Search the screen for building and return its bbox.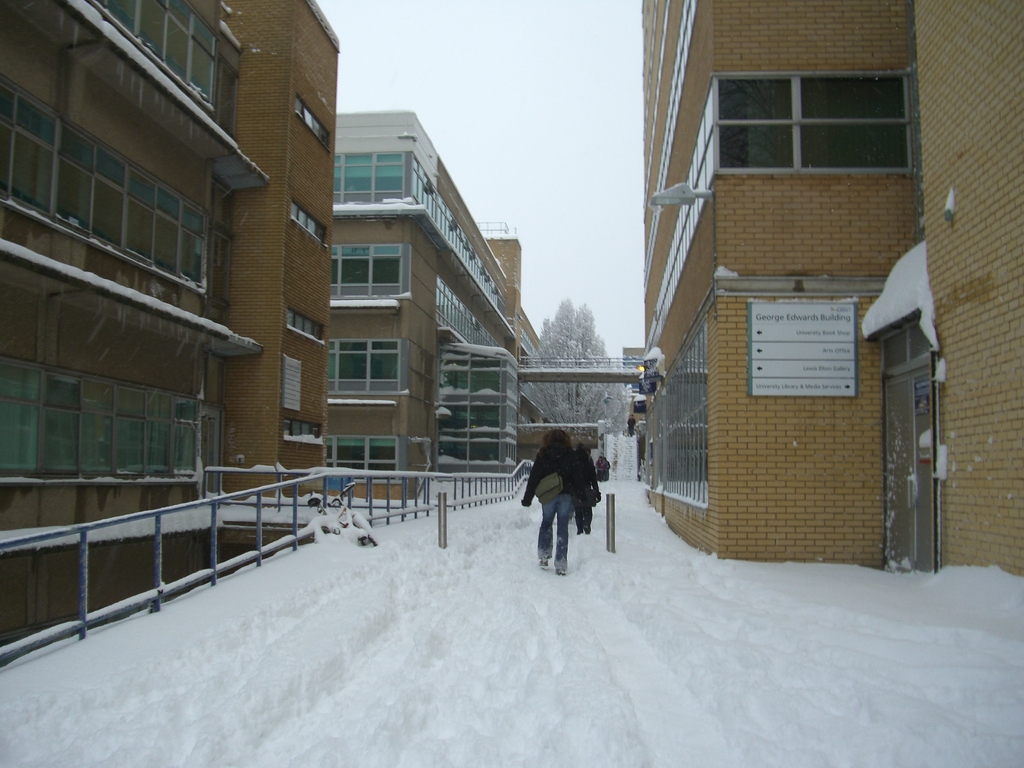
Found: region(0, 2, 342, 658).
